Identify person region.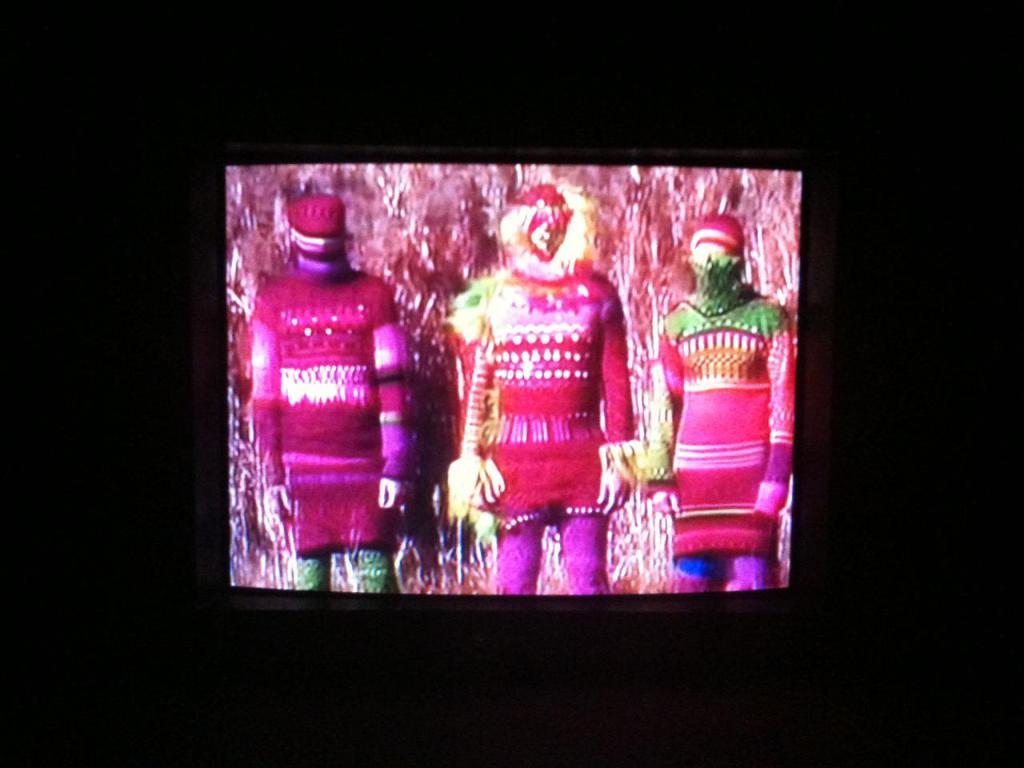
Region: (645, 207, 797, 591).
